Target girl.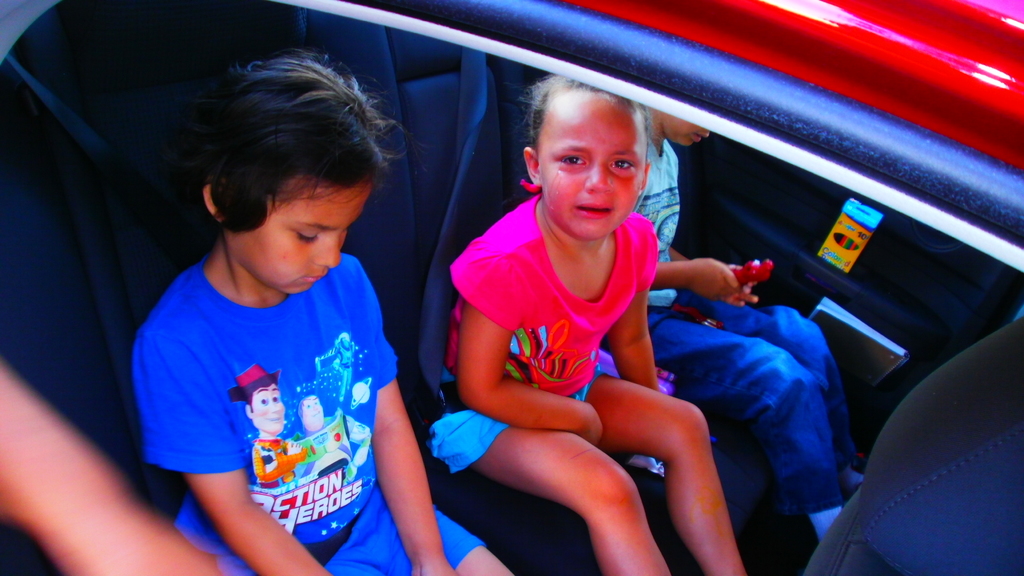
Target region: BBox(130, 46, 509, 575).
